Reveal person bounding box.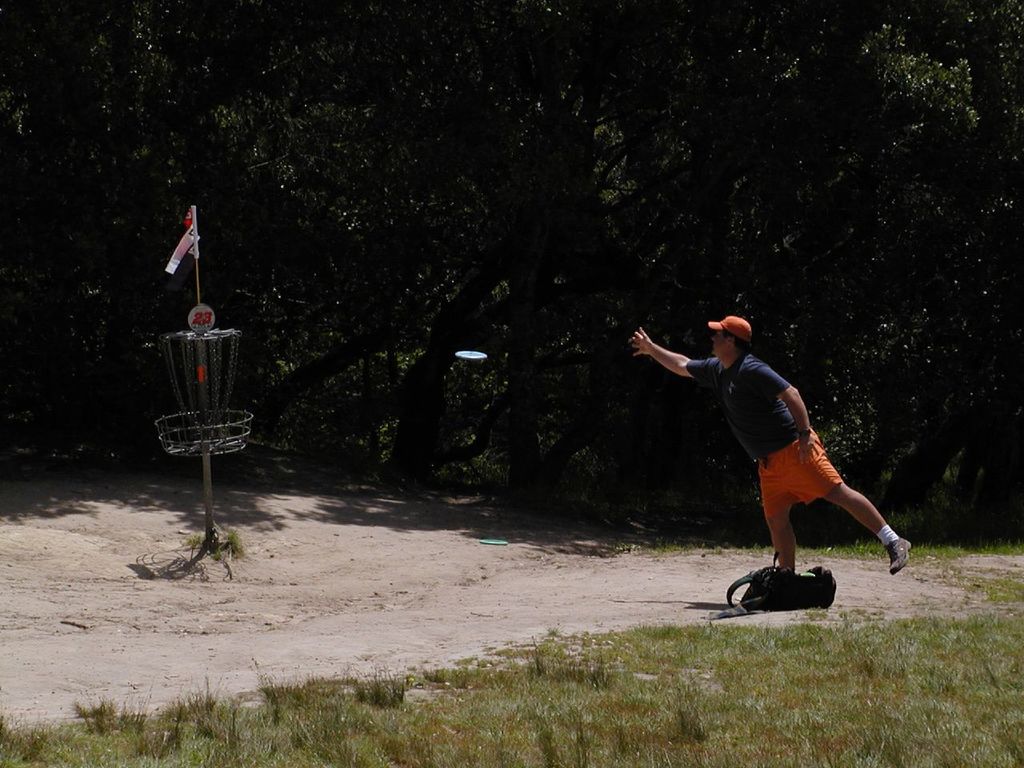
Revealed: region(642, 300, 890, 618).
